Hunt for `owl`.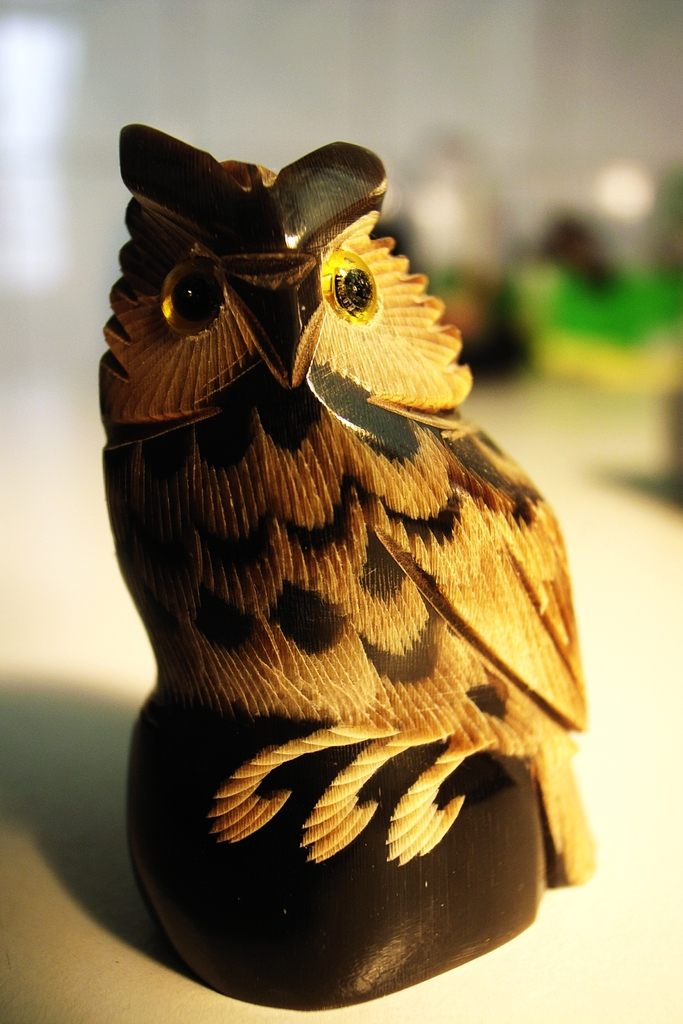
Hunted down at Rect(96, 120, 602, 886).
